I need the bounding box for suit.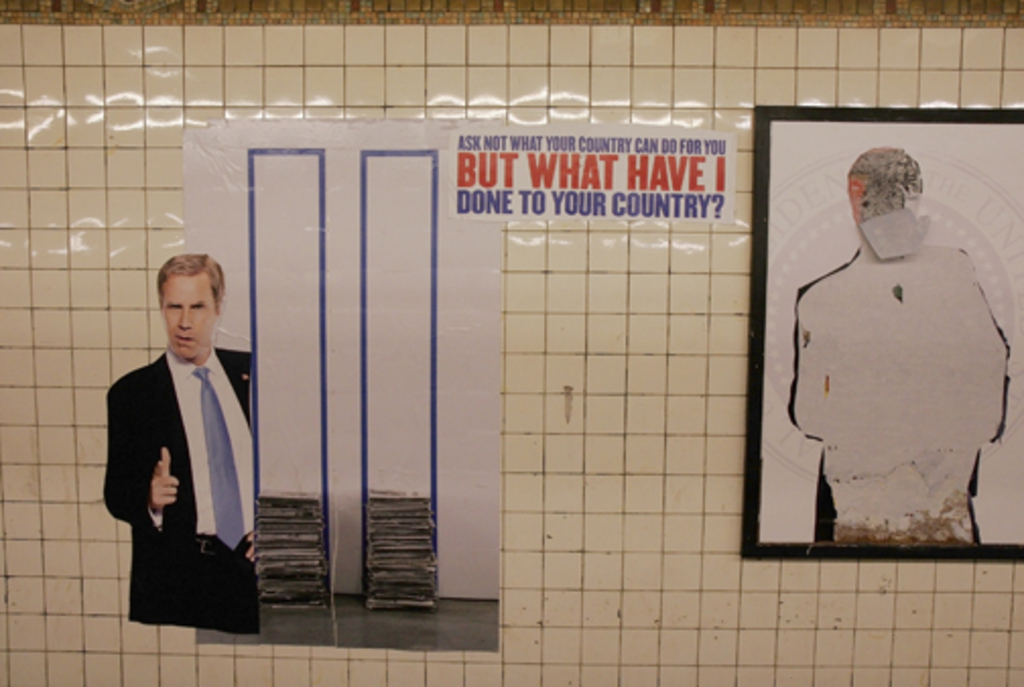
Here it is: crop(100, 289, 256, 634).
